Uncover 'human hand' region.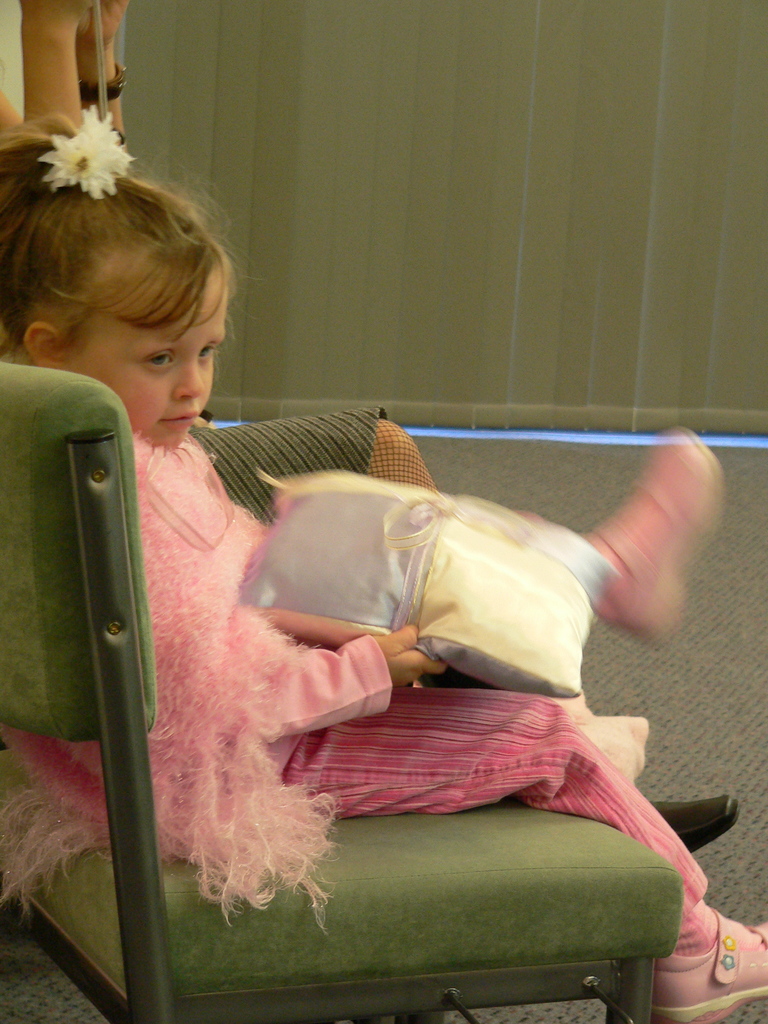
Uncovered: [372, 623, 447, 692].
